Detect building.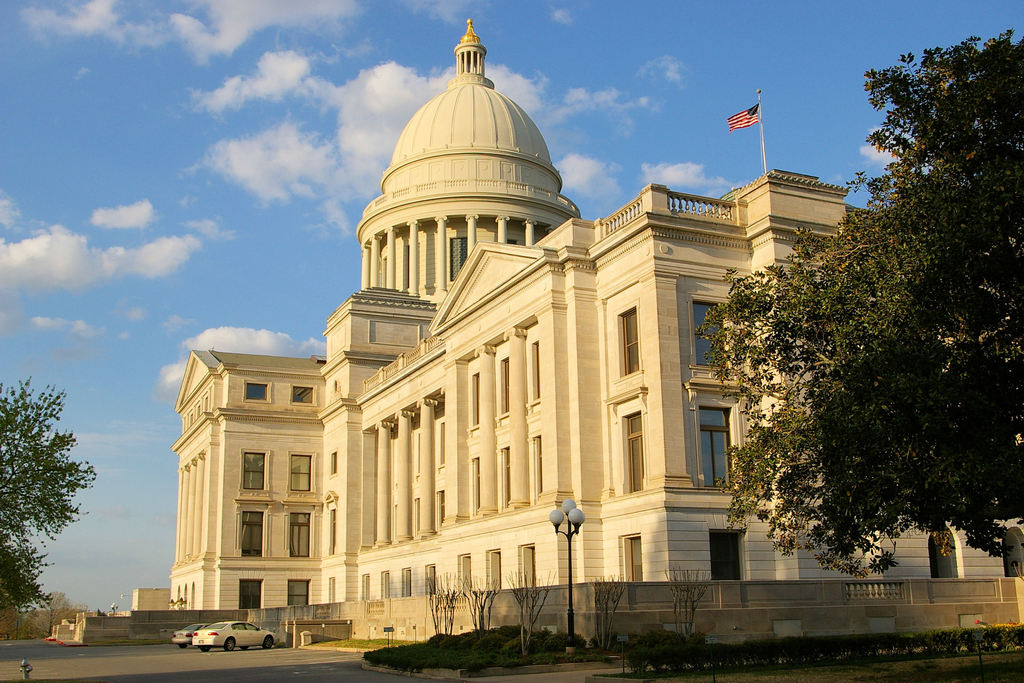
Detected at BBox(167, 19, 1023, 618).
